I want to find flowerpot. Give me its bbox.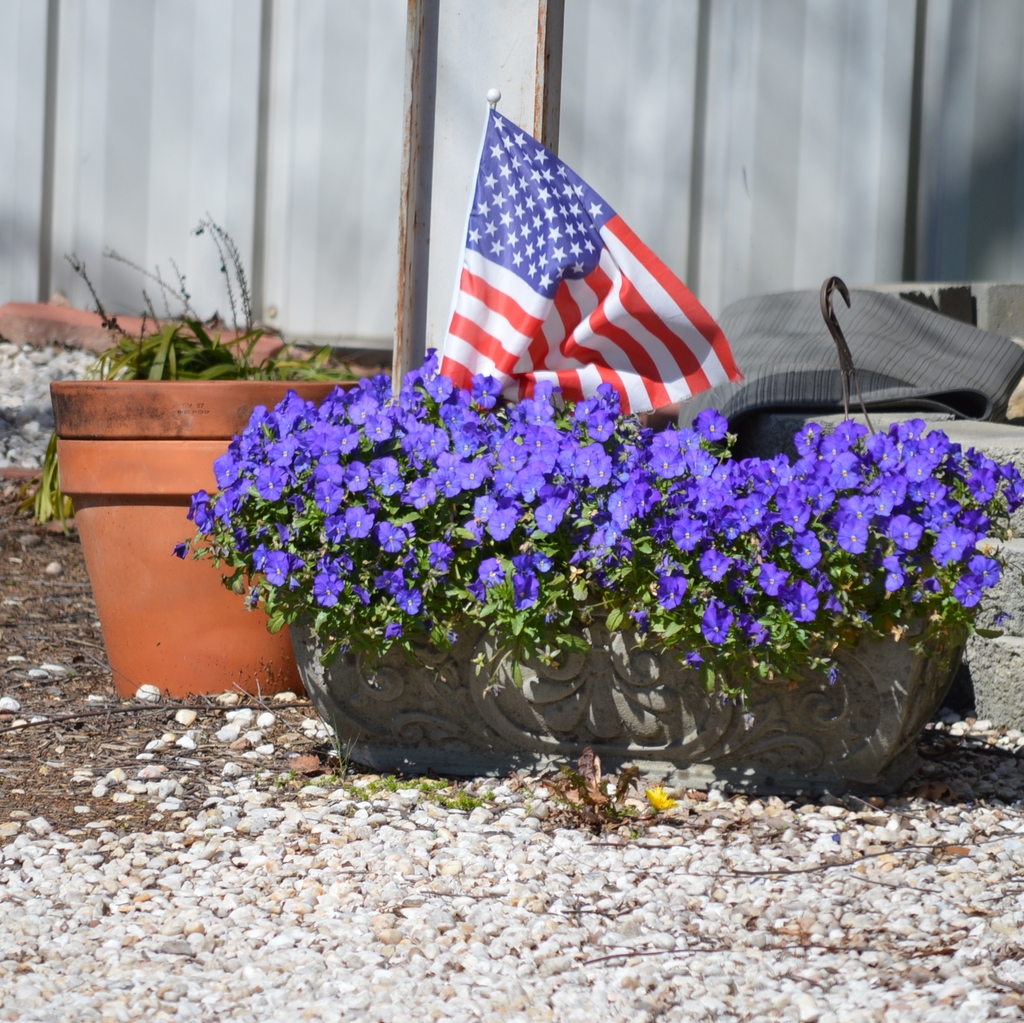
x1=39, y1=378, x2=361, y2=698.
